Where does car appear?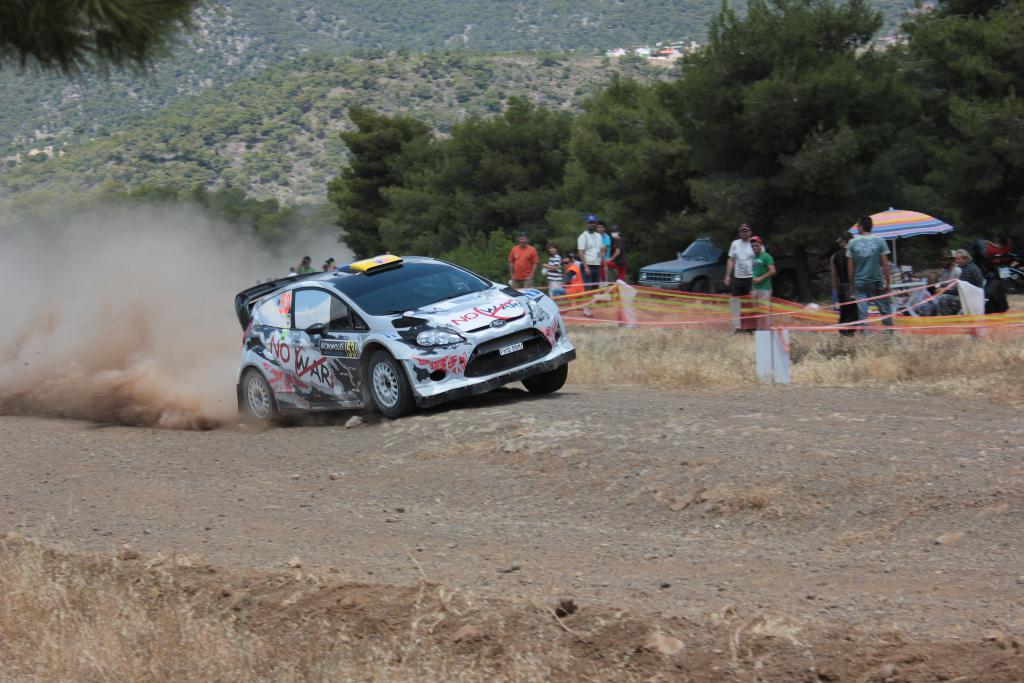
Appears at l=631, t=235, r=737, b=298.
